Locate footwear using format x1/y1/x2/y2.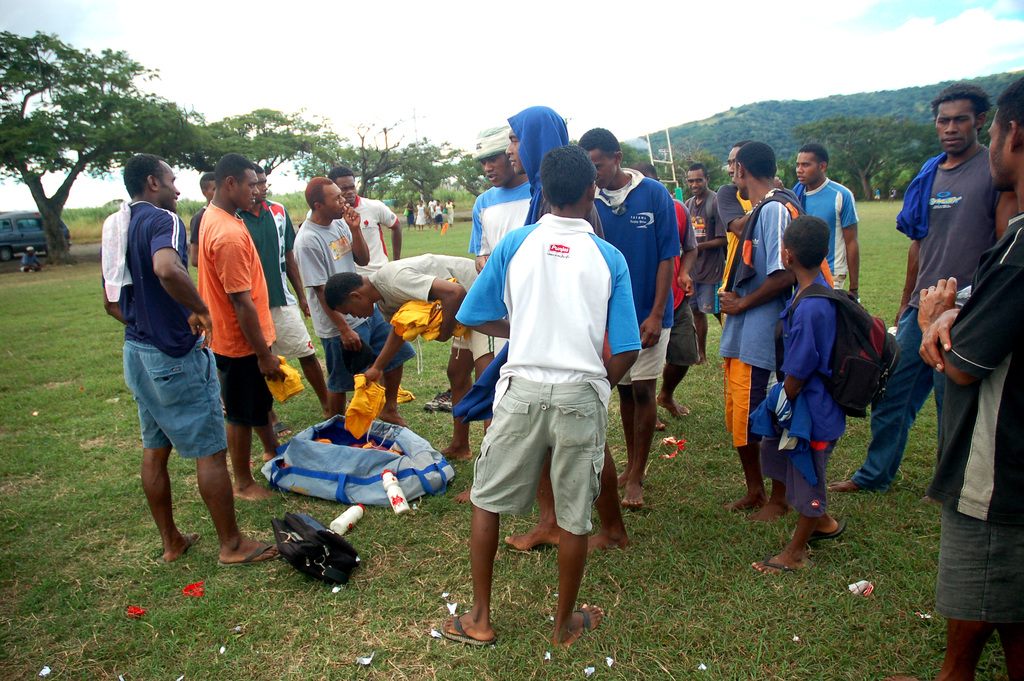
216/539/284/564.
